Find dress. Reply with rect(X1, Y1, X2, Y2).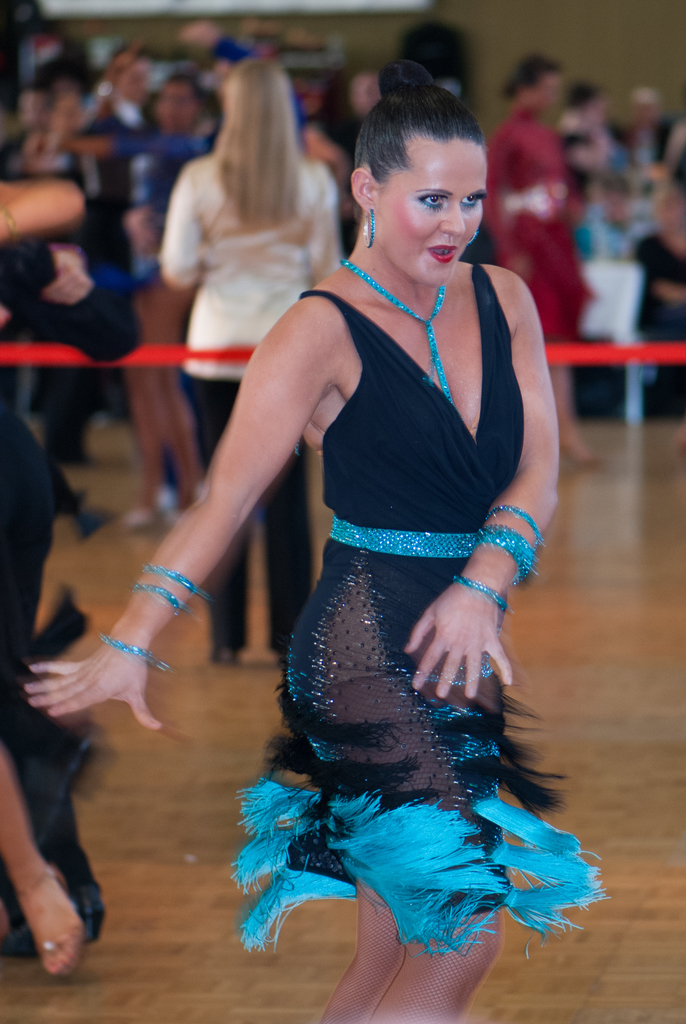
rect(482, 104, 592, 344).
